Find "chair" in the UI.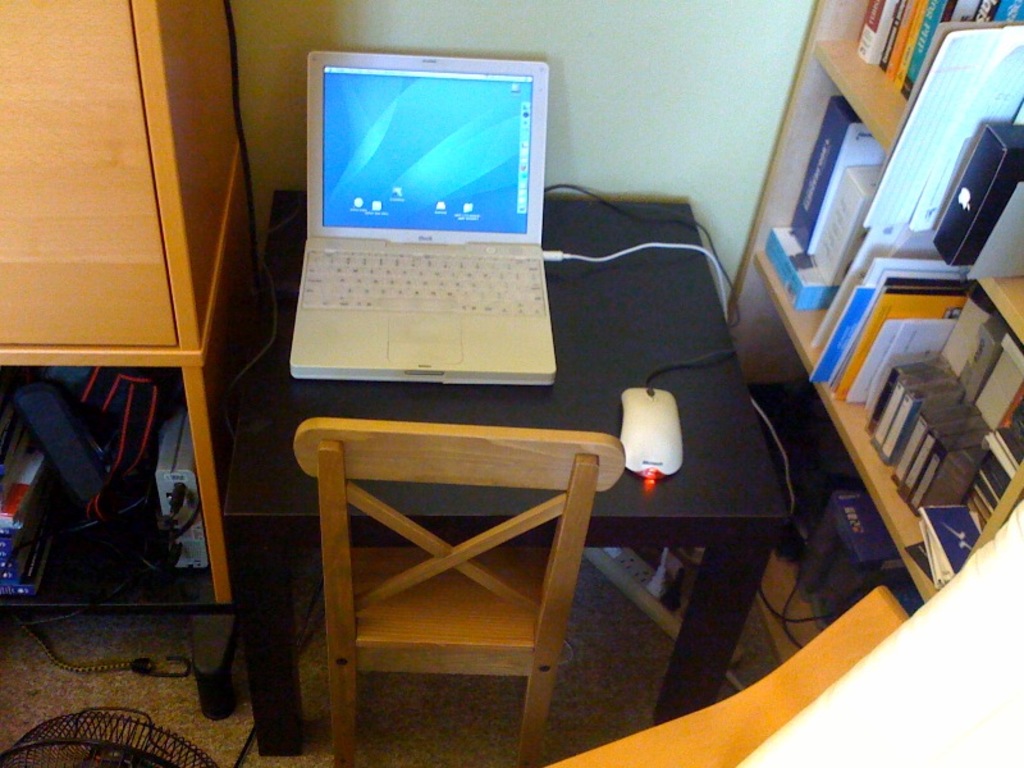
UI element at select_region(536, 585, 909, 767).
